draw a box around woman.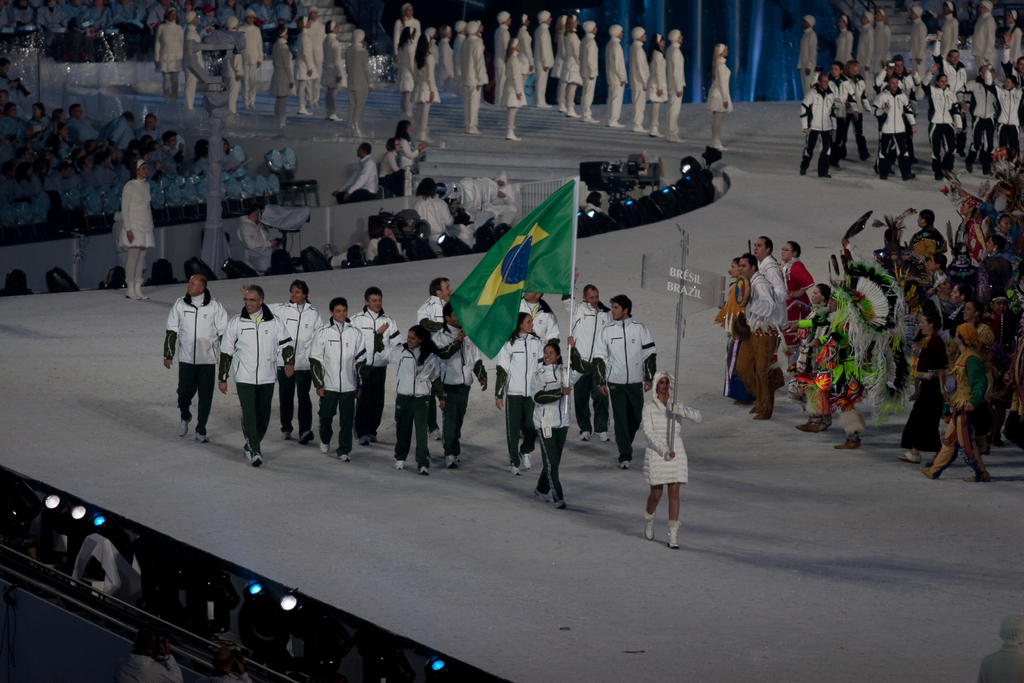
l=651, t=33, r=662, b=135.
